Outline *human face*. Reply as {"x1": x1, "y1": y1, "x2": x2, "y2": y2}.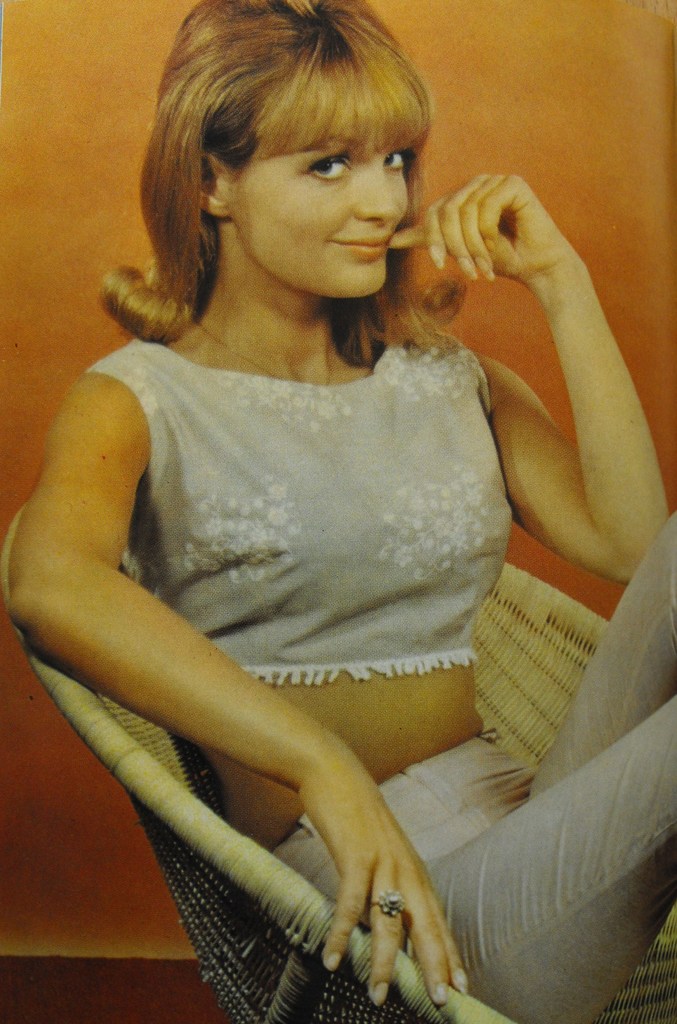
{"x1": 223, "y1": 137, "x2": 411, "y2": 296}.
